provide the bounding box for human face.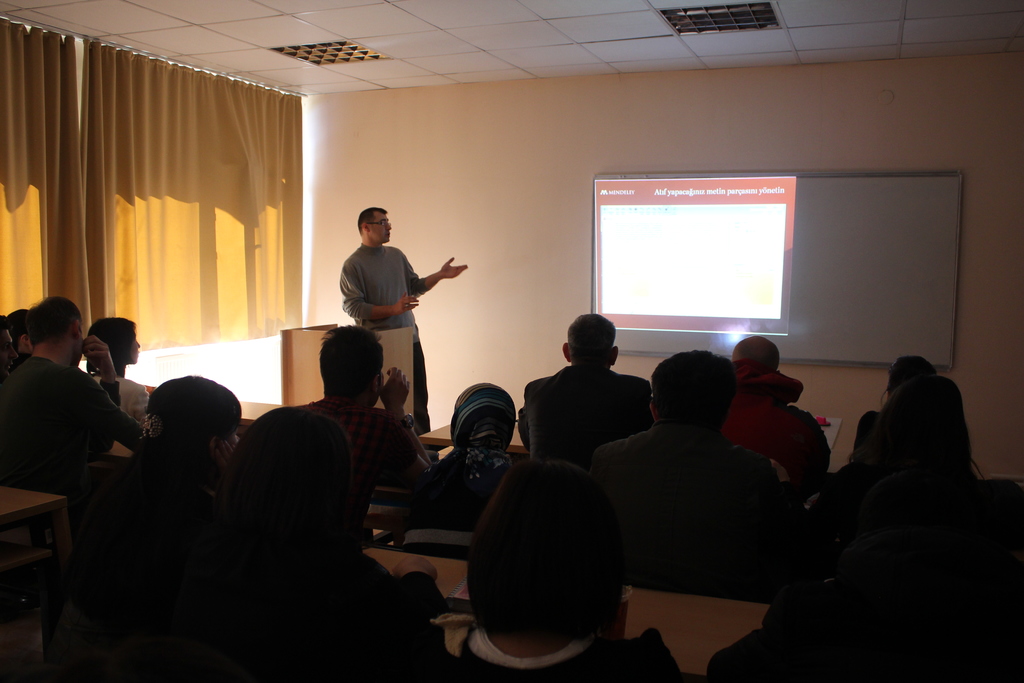
BBox(130, 332, 139, 362).
